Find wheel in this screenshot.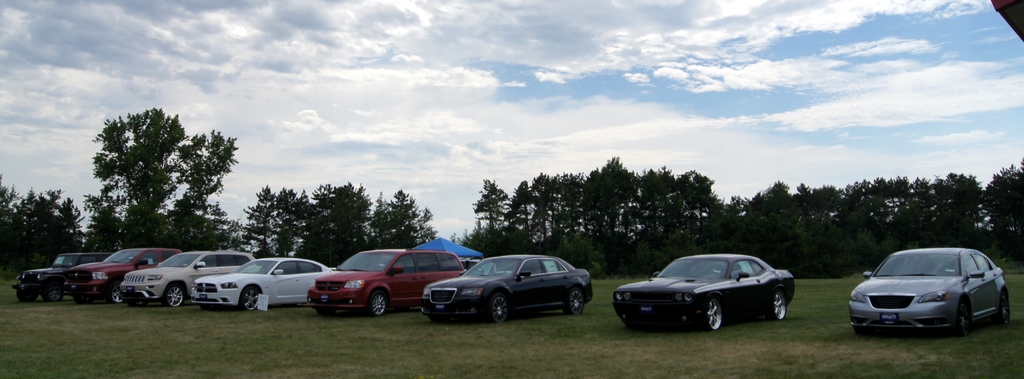
The bounding box for wheel is 164, 284, 184, 306.
